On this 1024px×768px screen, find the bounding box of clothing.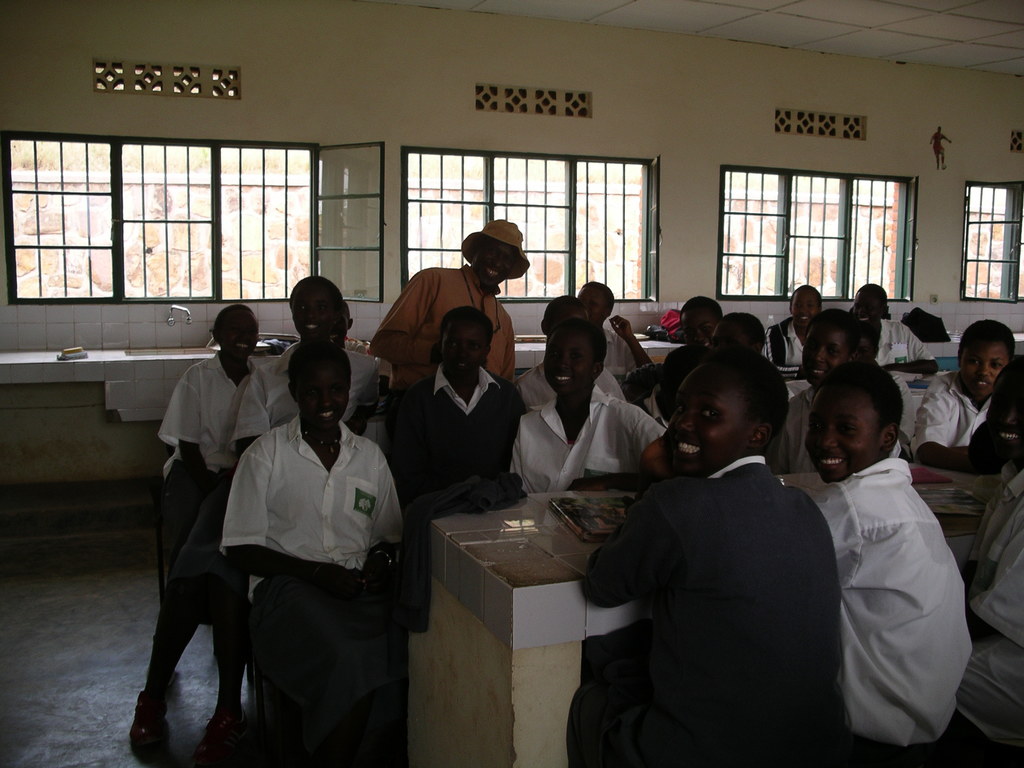
Bounding box: (513, 360, 623, 407).
